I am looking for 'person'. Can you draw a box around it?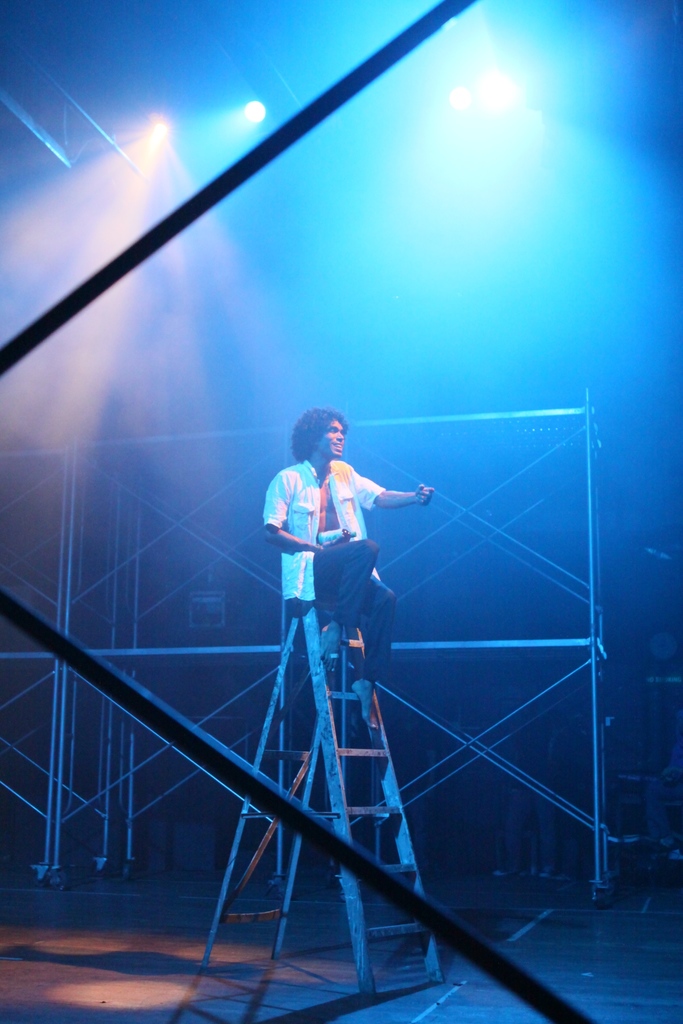
Sure, the bounding box is l=243, t=375, r=438, b=756.
